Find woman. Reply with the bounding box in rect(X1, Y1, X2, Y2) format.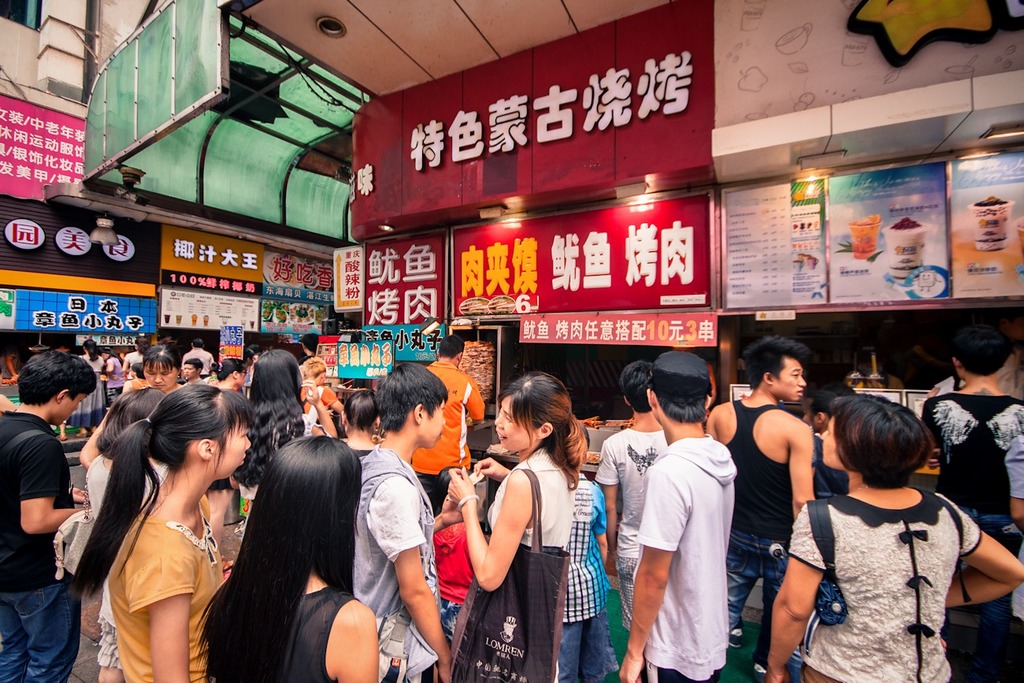
rect(69, 377, 233, 682).
